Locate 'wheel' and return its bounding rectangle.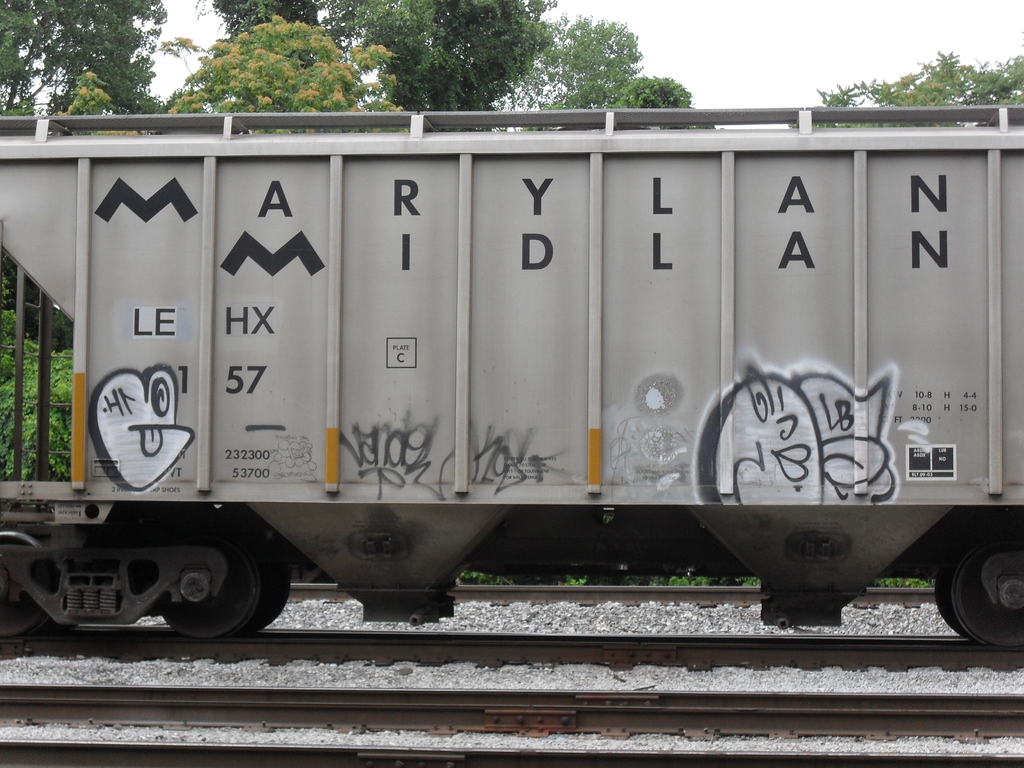
934,537,1019,644.
